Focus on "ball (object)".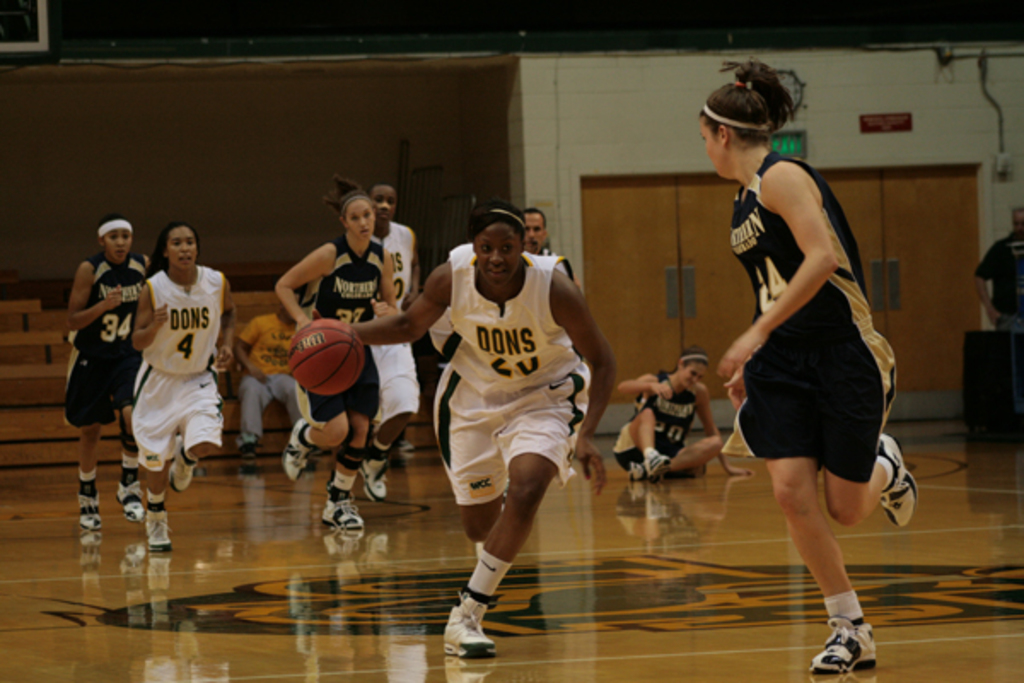
Focused at x1=283, y1=316, x2=365, y2=398.
